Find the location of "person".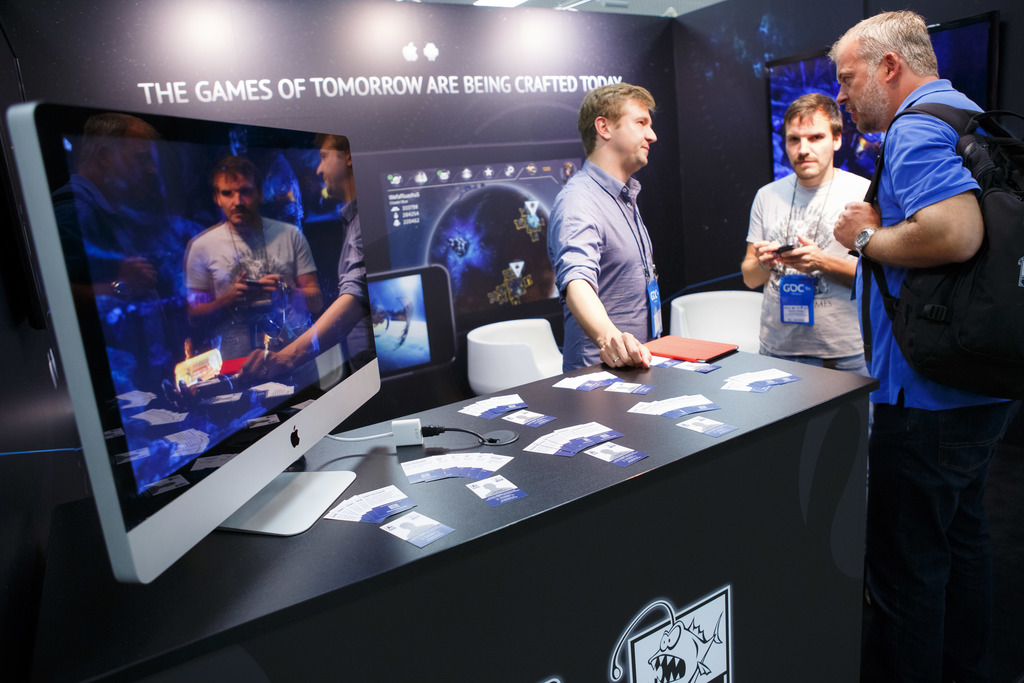
Location: crop(744, 95, 874, 436).
